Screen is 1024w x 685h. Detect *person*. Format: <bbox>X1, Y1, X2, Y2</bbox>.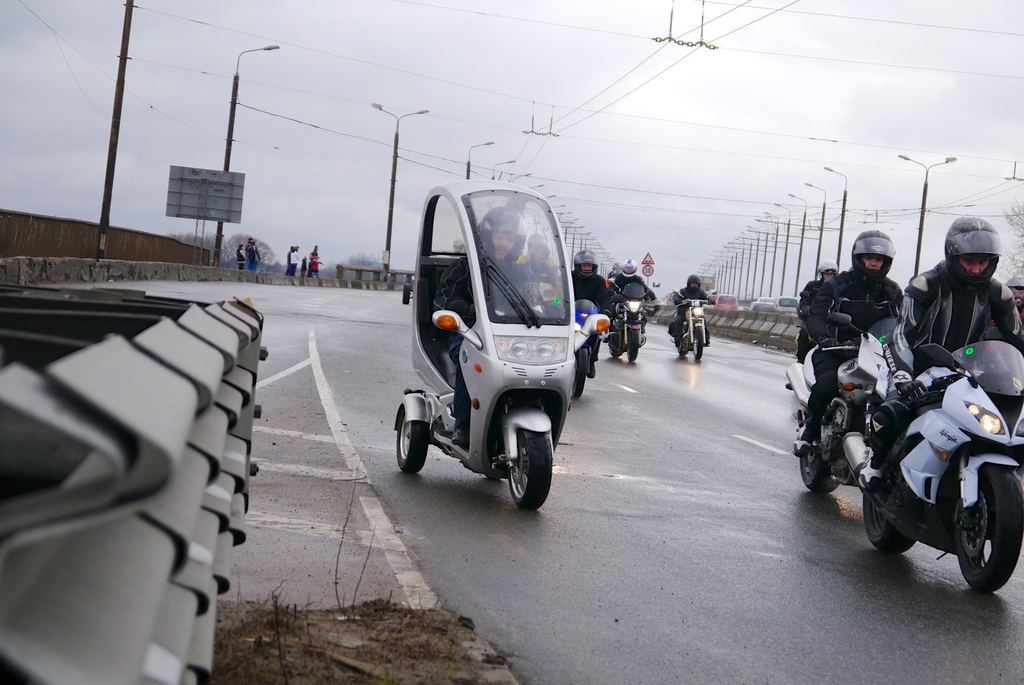
<bbox>787, 223, 911, 455</bbox>.
